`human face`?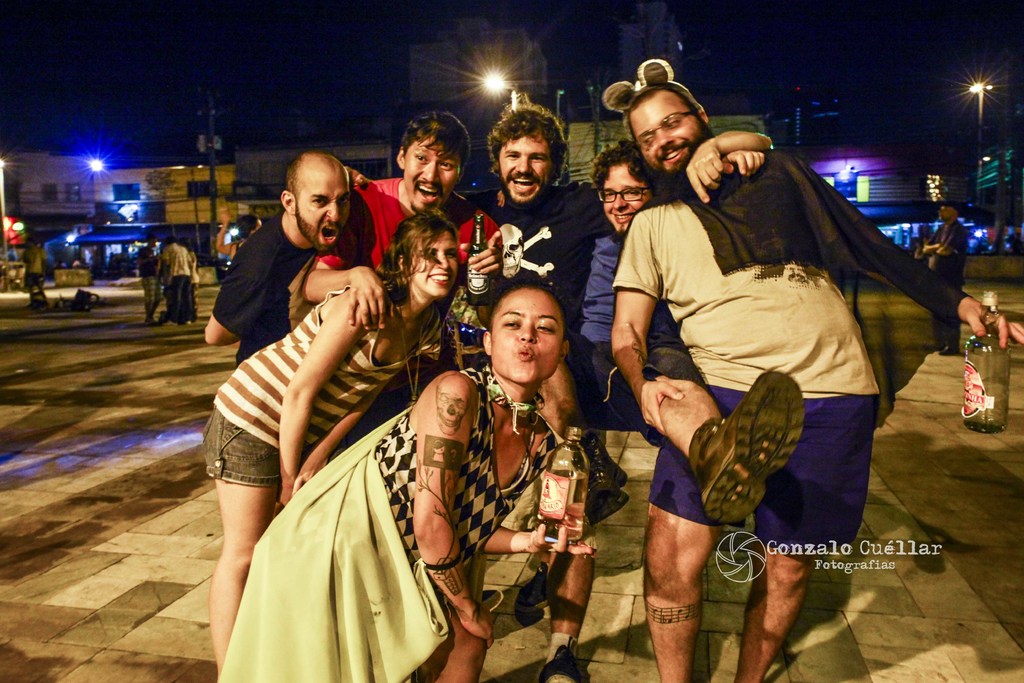
410,231,460,298
